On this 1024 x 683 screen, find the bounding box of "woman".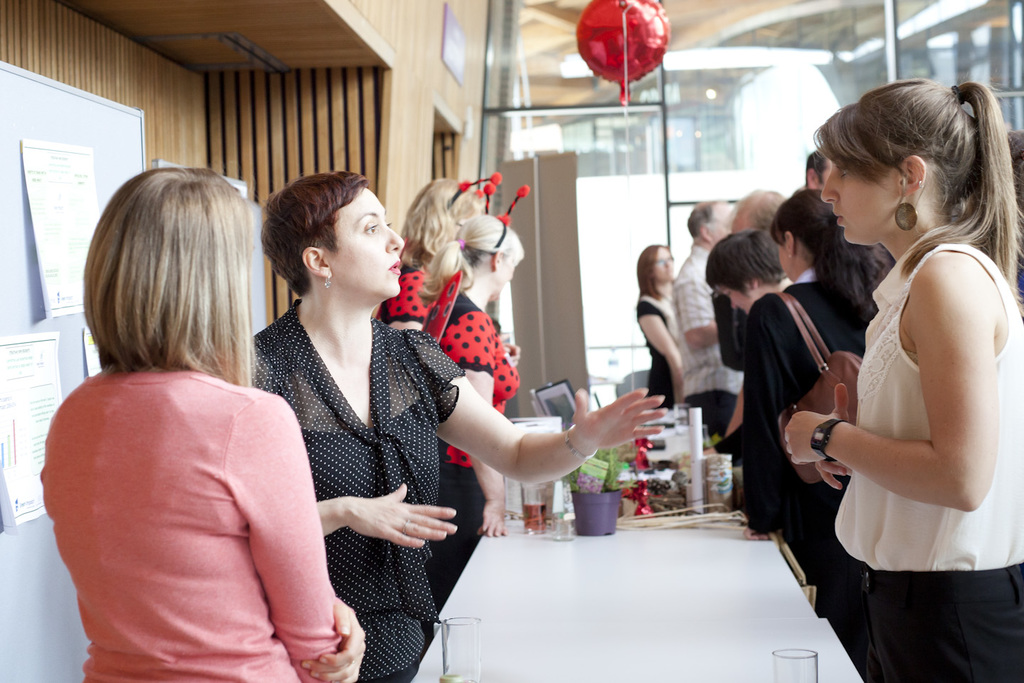
Bounding box: [414, 181, 538, 604].
